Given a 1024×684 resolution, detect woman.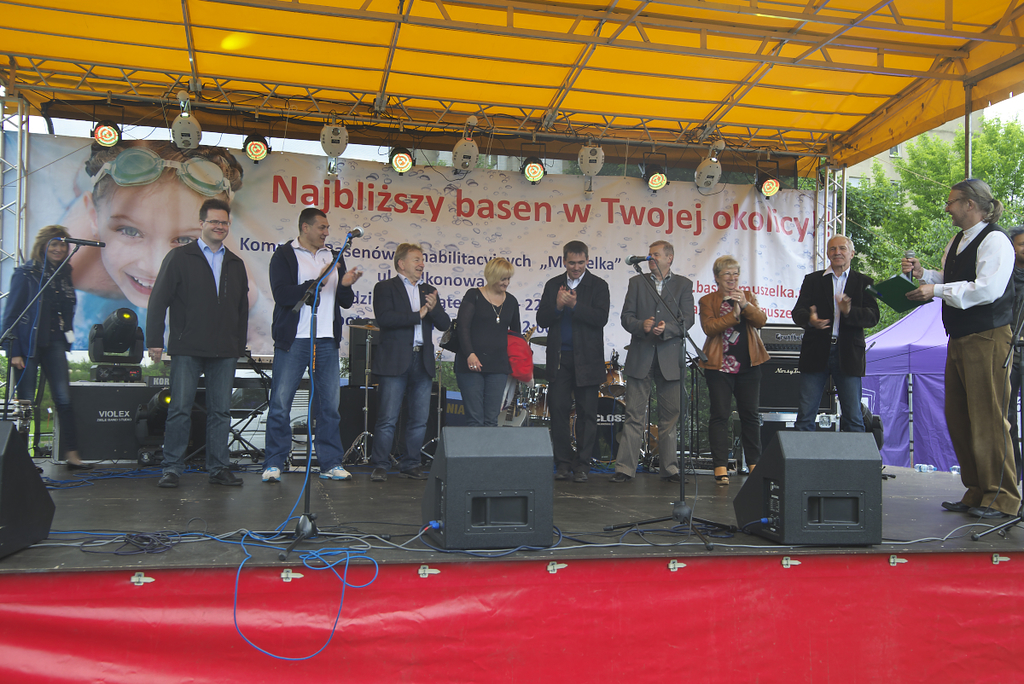
locate(708, 254, 780, 465).
